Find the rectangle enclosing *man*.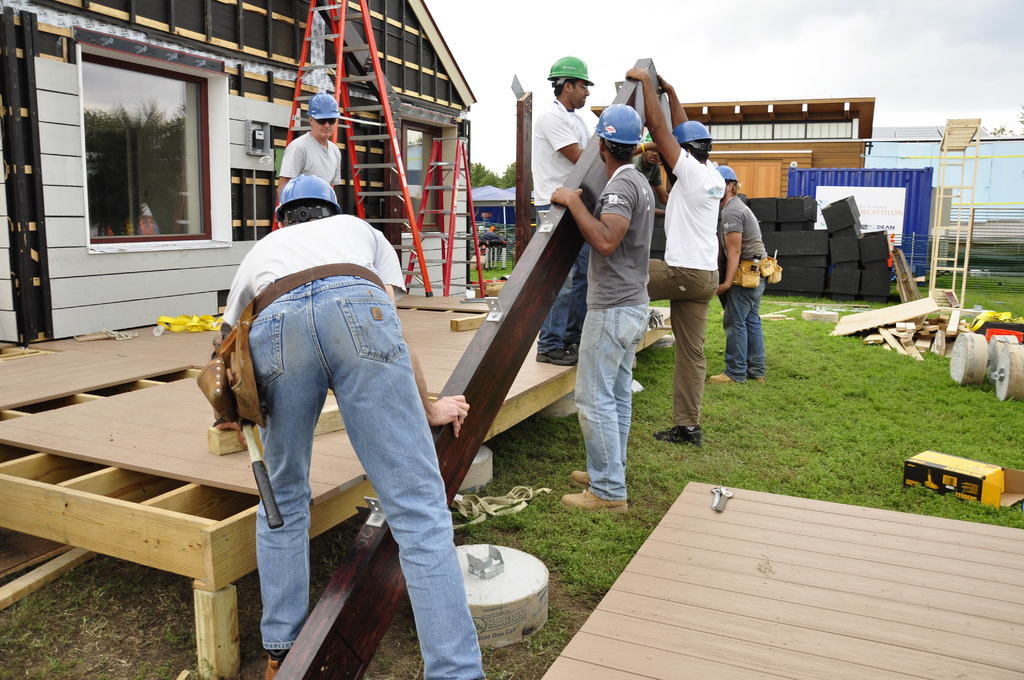
(212, 171, 471, 679).
